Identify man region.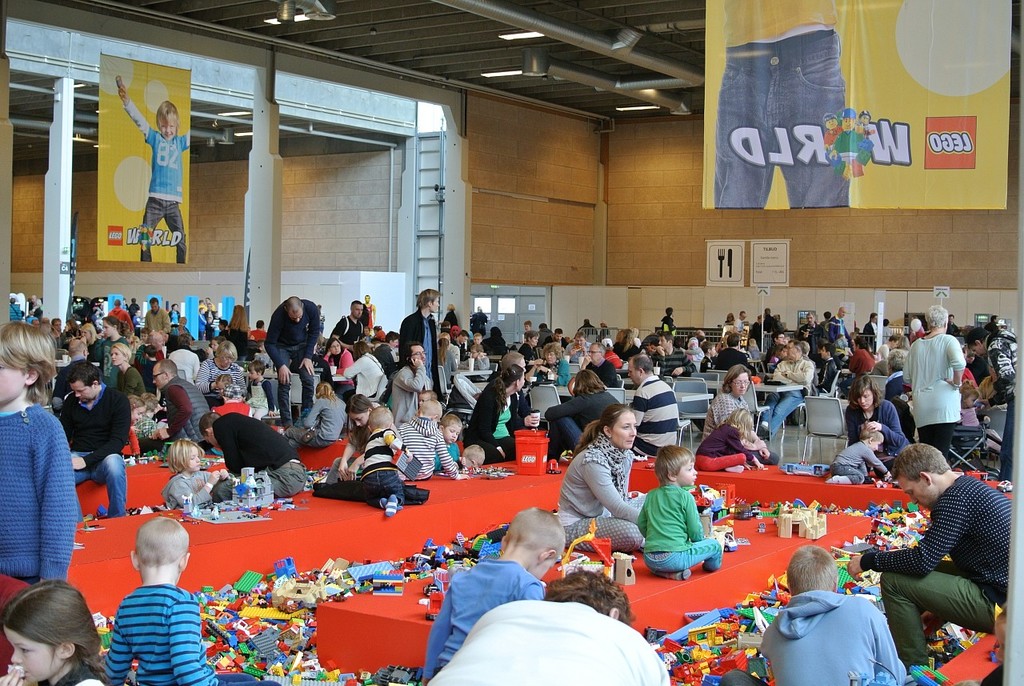
Region: <region>426, 570, 668, 685</region>.
